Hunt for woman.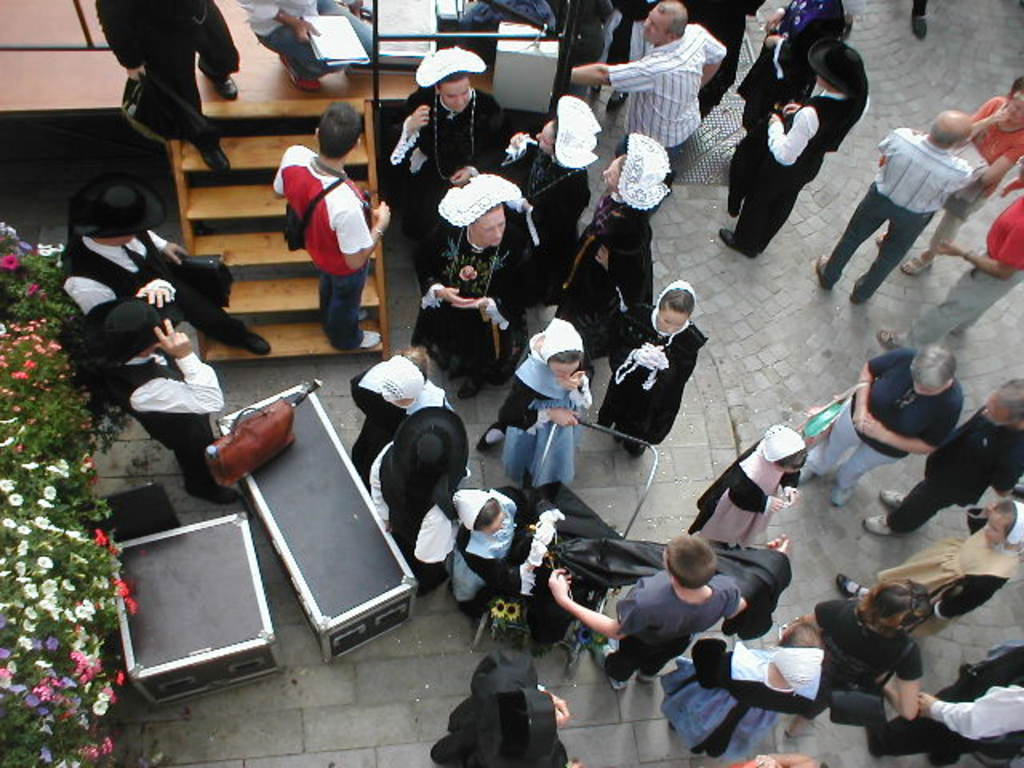
Hunted down at crop(654, 611, 851, 766).
